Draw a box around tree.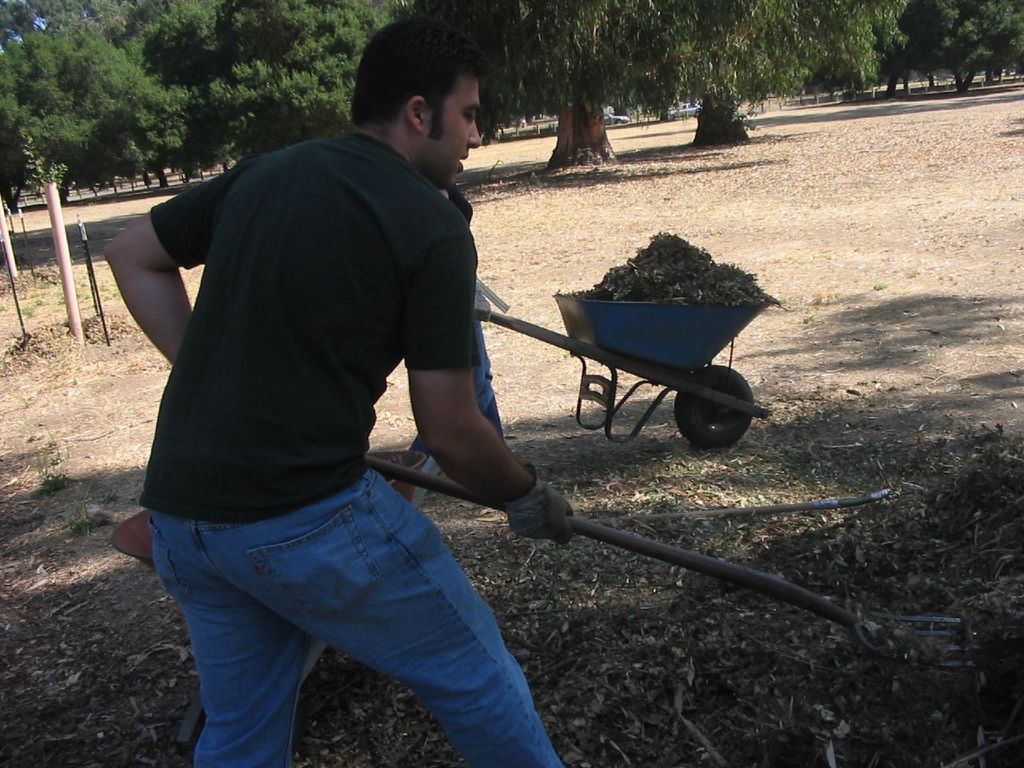
l=0, t=0, r=138, b=42.
